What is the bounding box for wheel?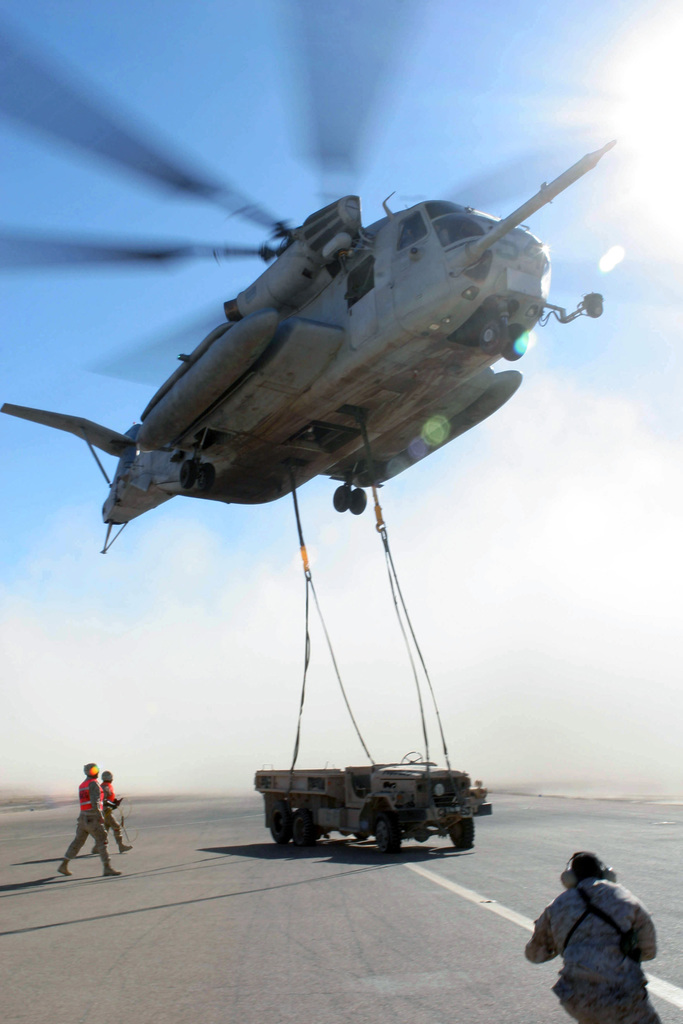
BBox(290, 809, 318, 847).
